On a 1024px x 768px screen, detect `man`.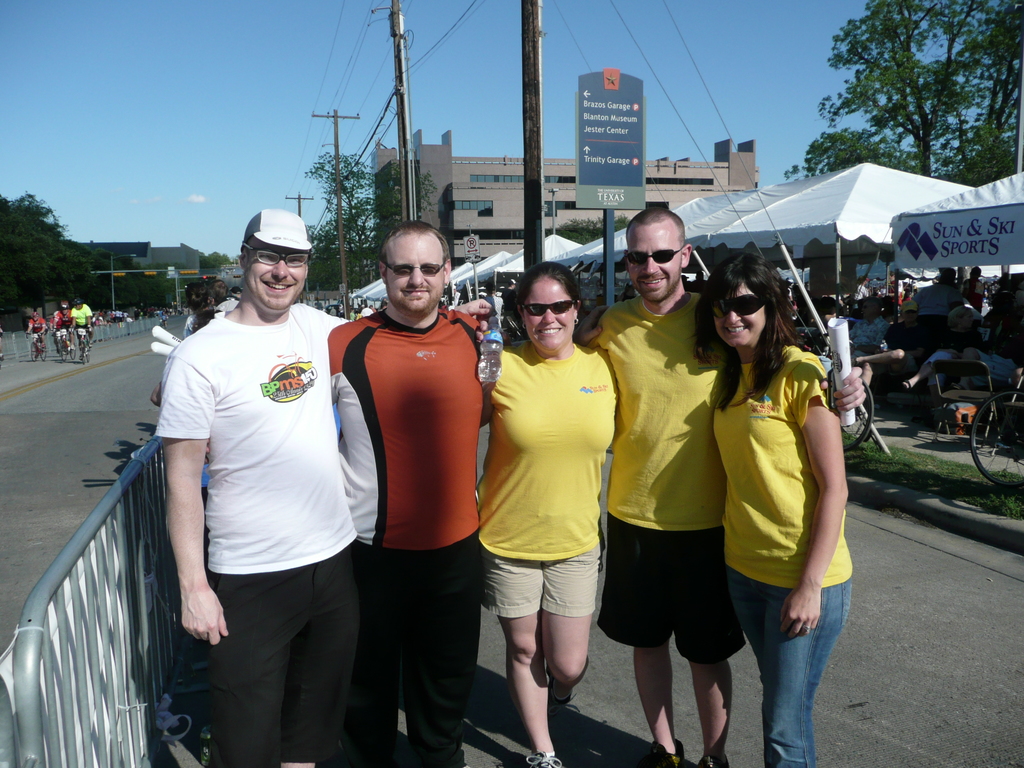
586/209/862/767.
